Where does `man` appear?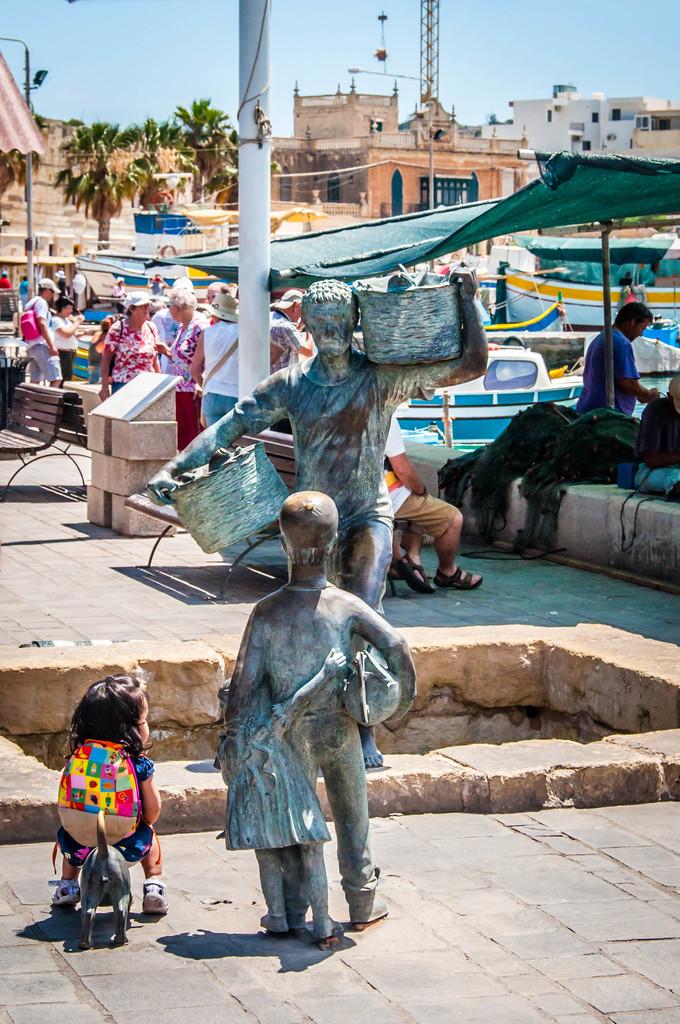
Appears at l=582, t=308, r=660, b=412.
